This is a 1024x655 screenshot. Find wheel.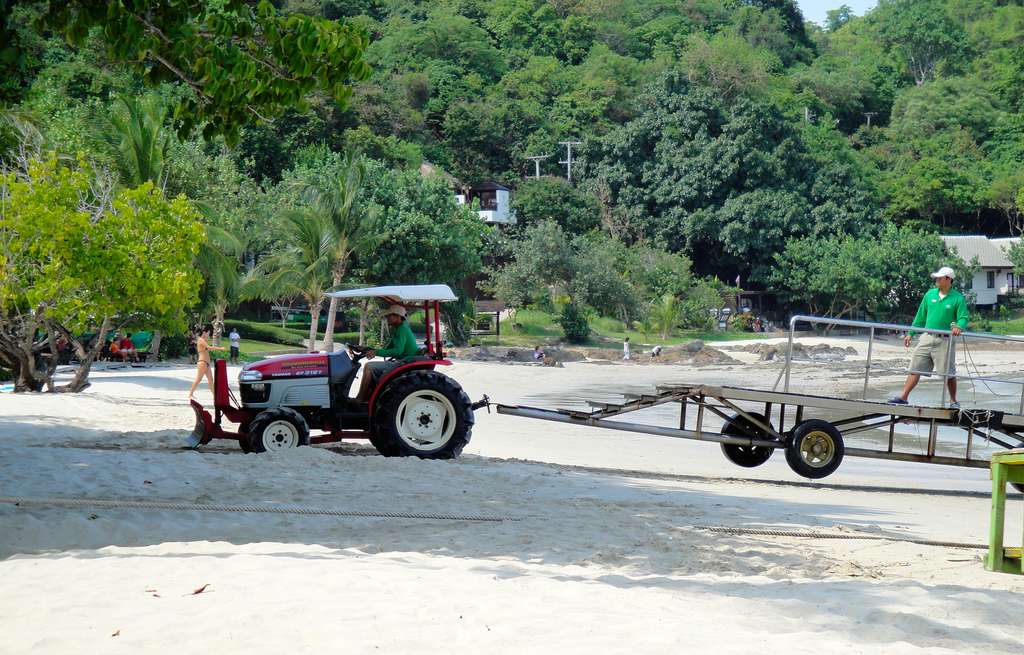
Bounding box: [345,344,375,360].
